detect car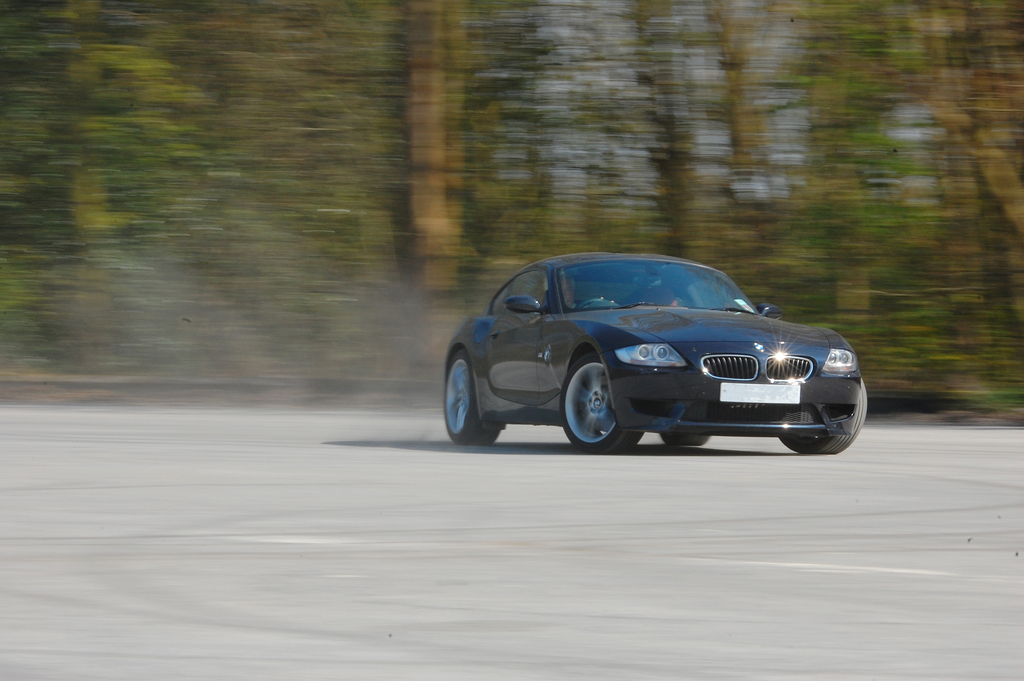
<box>442,249,867,450</box>
